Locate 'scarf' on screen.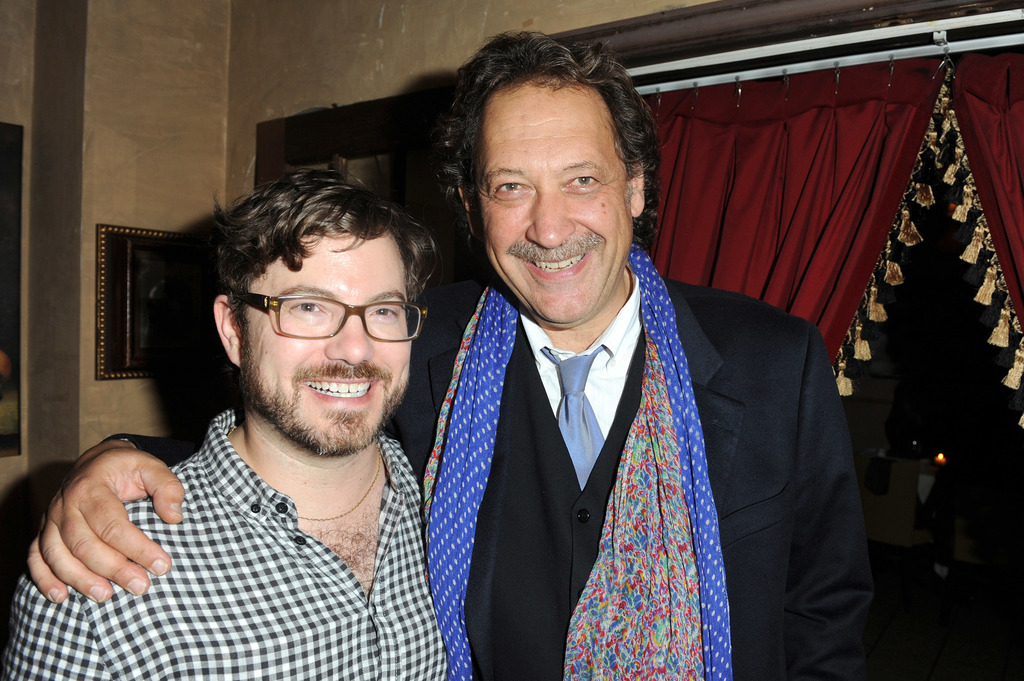
On screen at {"left": 419, "top": 241, "right": 730, "bottom": 680}.
